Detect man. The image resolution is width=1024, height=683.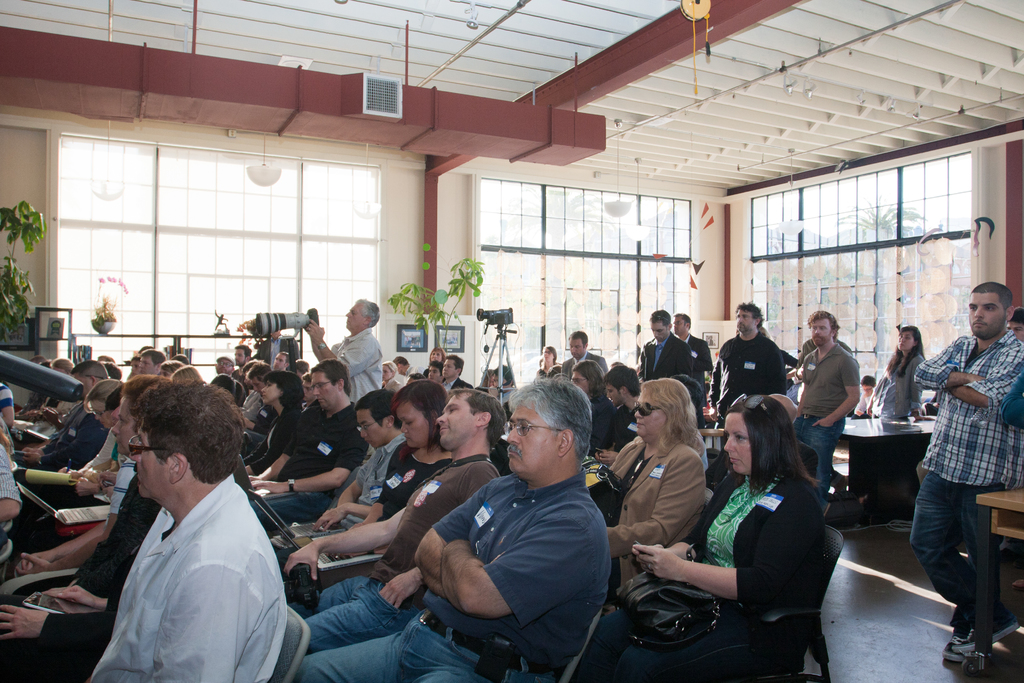
locate(420, 354, 444, 387).
